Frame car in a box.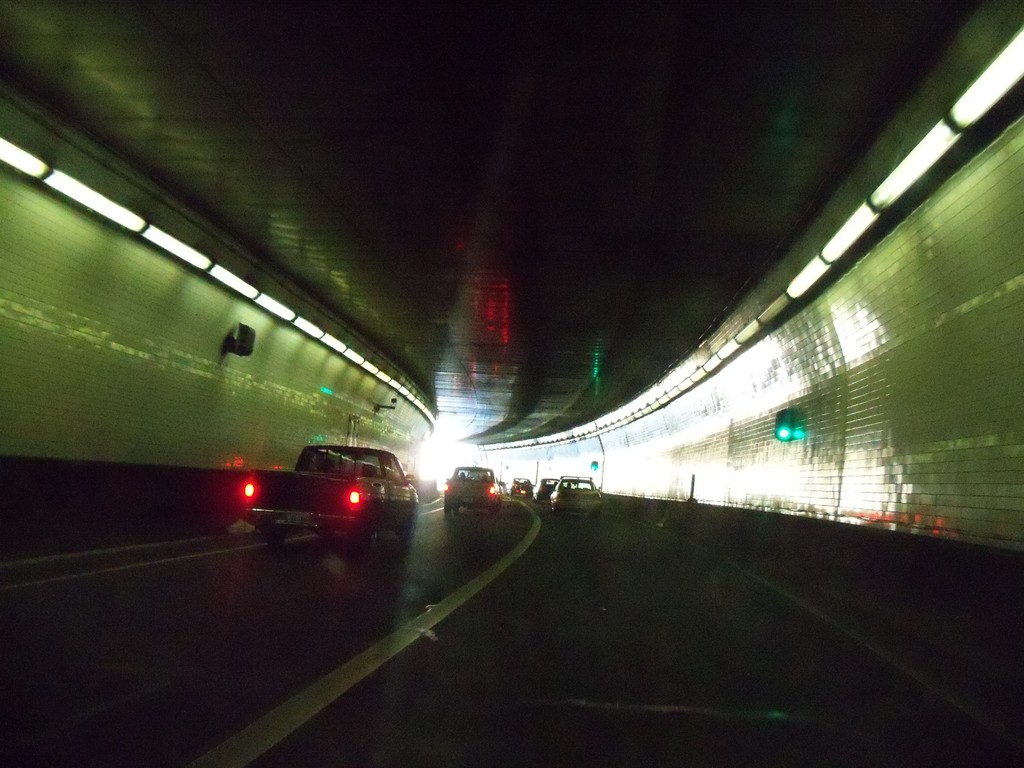
box=[496, 479, 503, 506].
